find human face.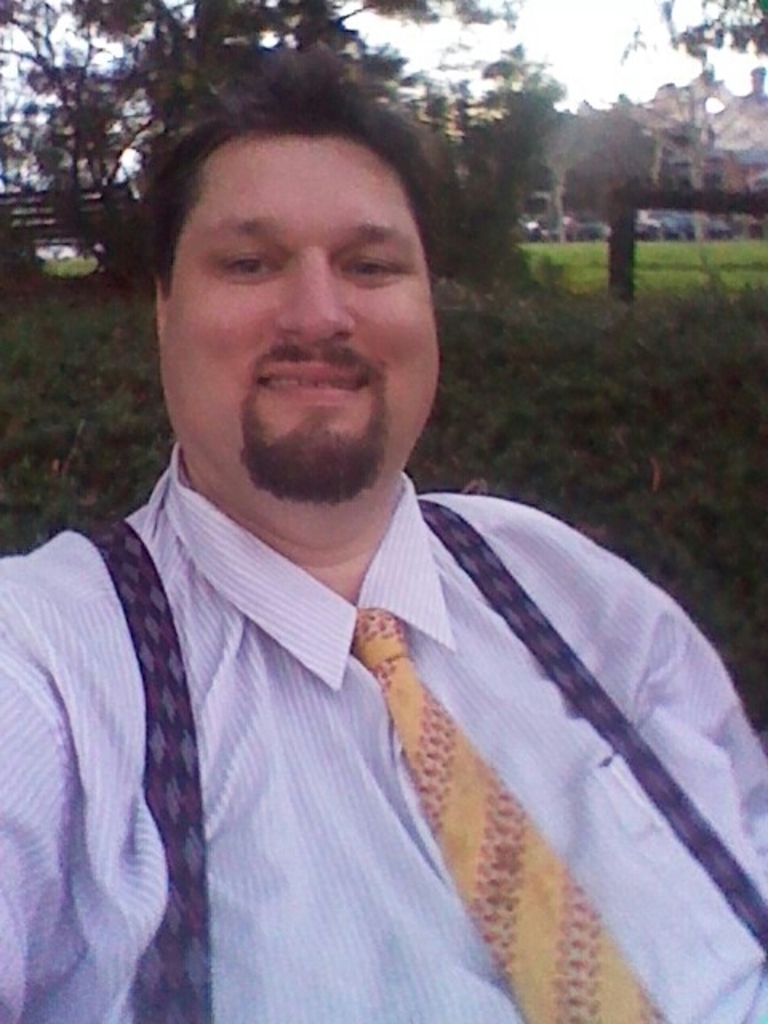
Rect(150, 106, 448, 507).
